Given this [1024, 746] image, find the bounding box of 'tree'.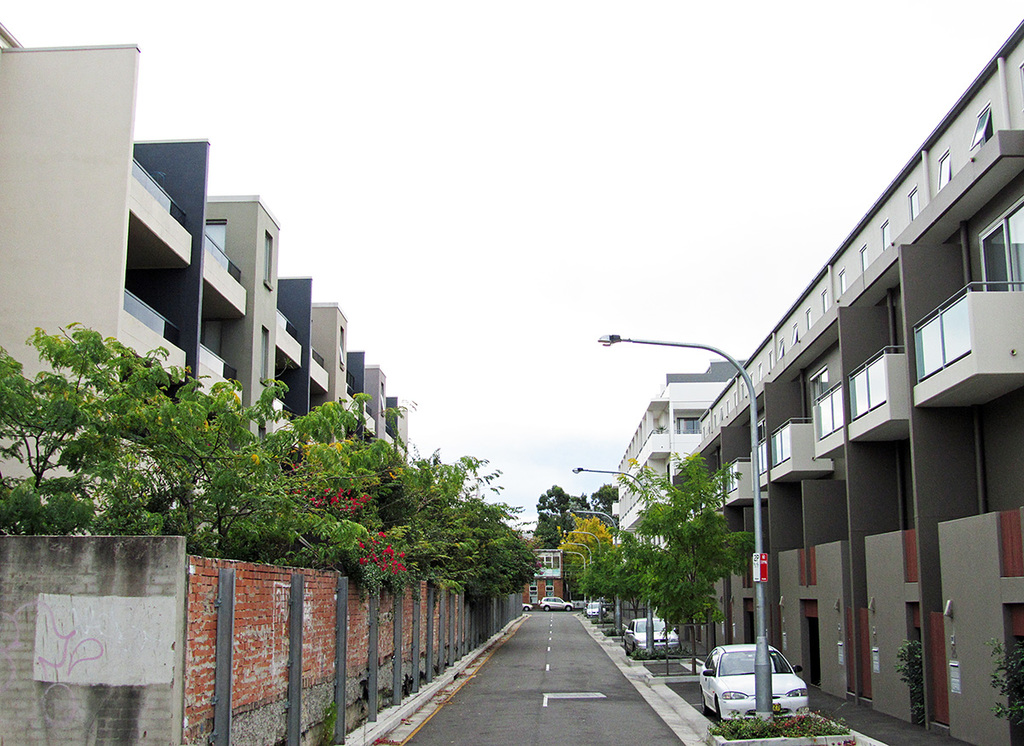
detection(539, 478, 617, 574).
